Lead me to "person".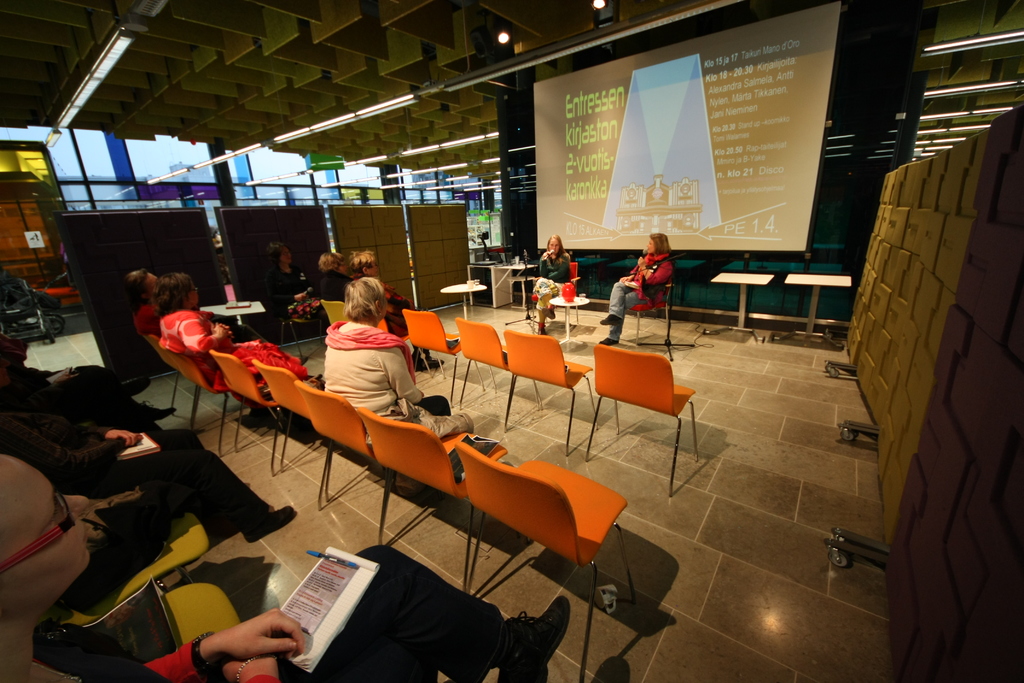
Lead to left=156, top=270, right=326, bottom=398.
